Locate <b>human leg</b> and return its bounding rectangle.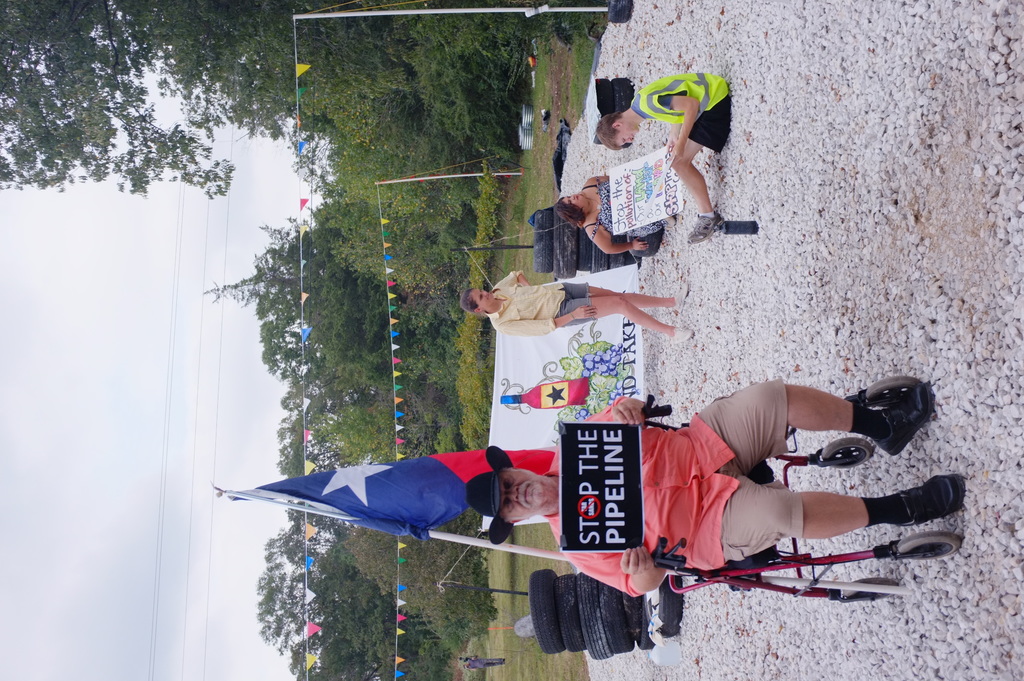
x1=698, y1=378, x2=934, y2=472.
